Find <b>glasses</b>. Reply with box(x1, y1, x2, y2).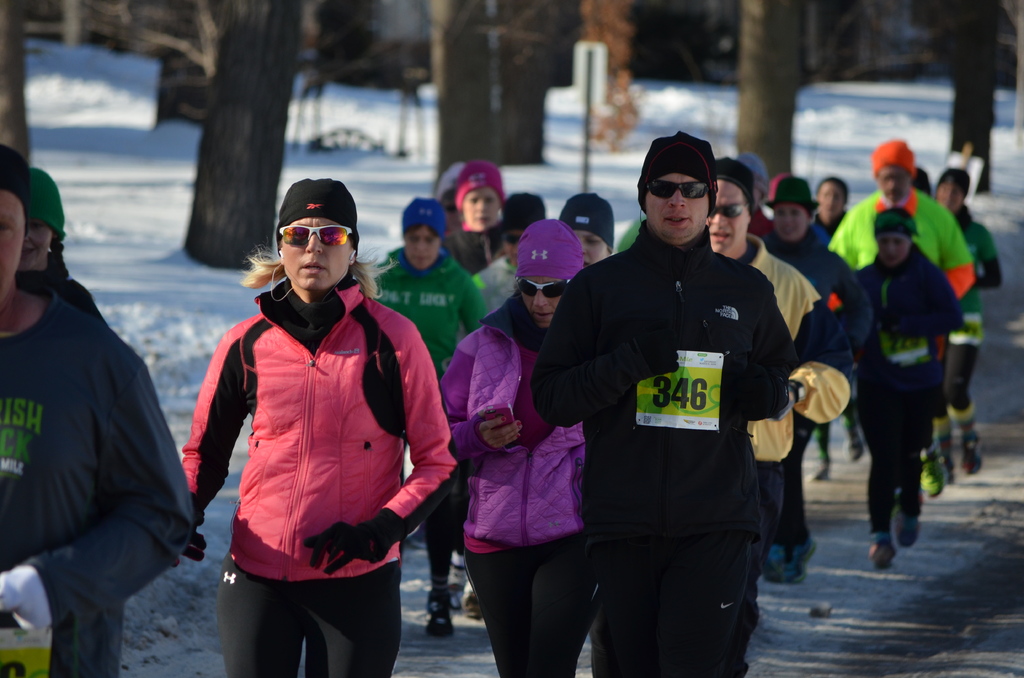
box(645, 178, 714, 199).
